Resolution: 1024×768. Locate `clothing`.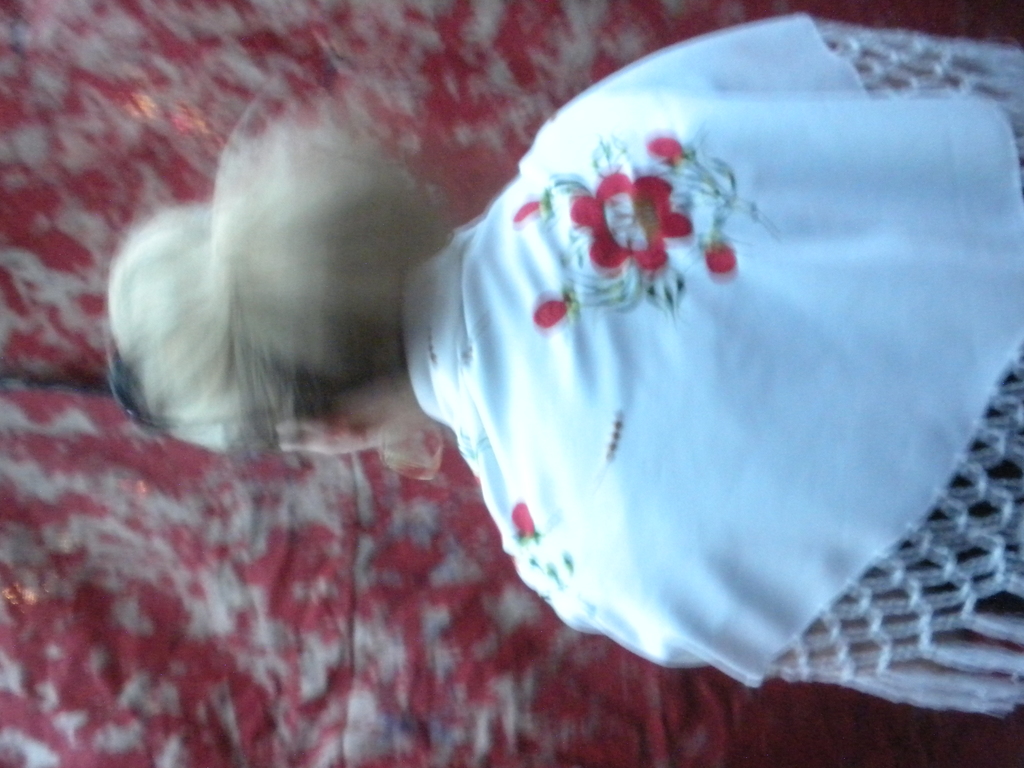
pyautogui.locateOnScreen(431, 87, 1009, 637).
